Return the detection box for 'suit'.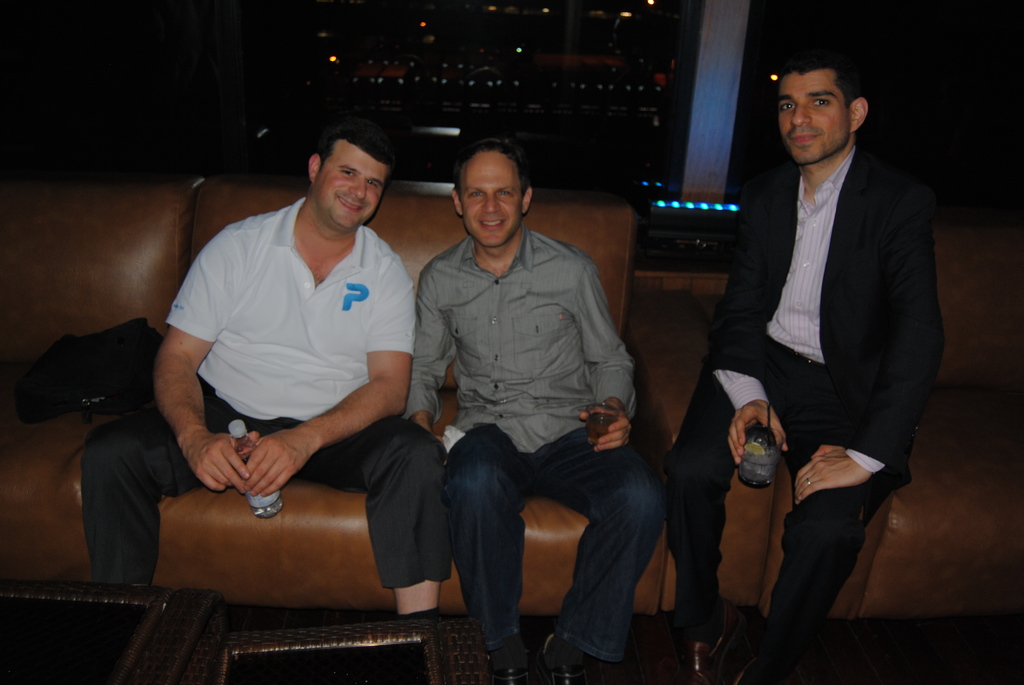
l=612, t=43, r=922, b=657.
